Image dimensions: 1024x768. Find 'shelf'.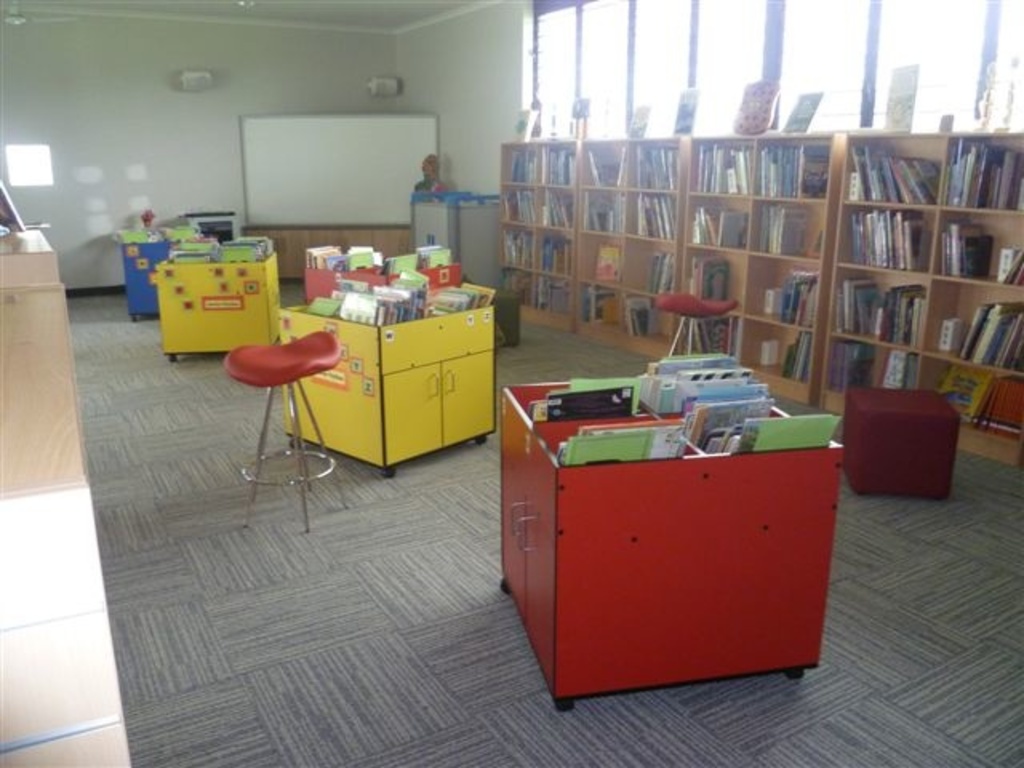
{"left": 683, "top": 253, "right": 744, "bottom": 320}.
